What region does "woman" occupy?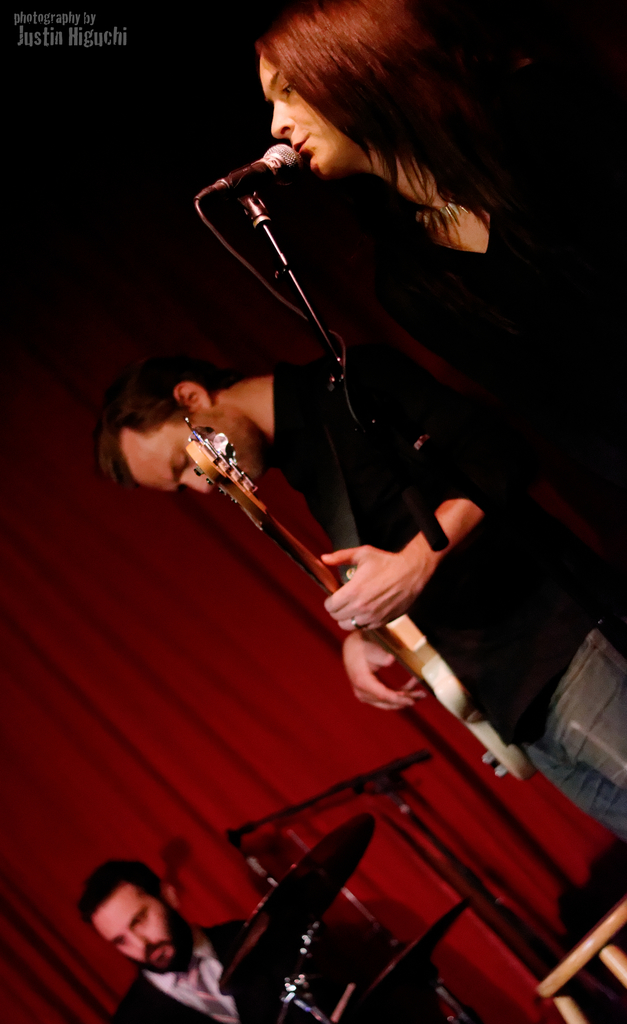
bbox=(255, 0, 626, 467).
